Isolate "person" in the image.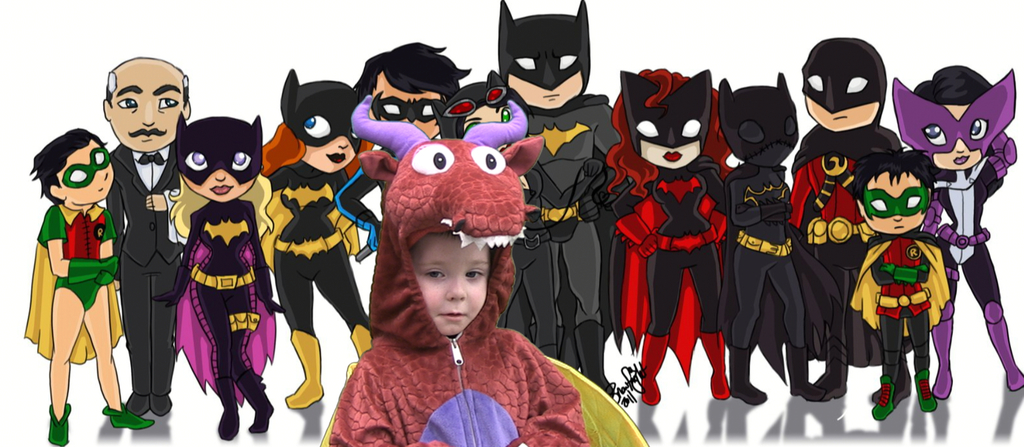
Isolated region: crop(785, 28, 920, 411).
